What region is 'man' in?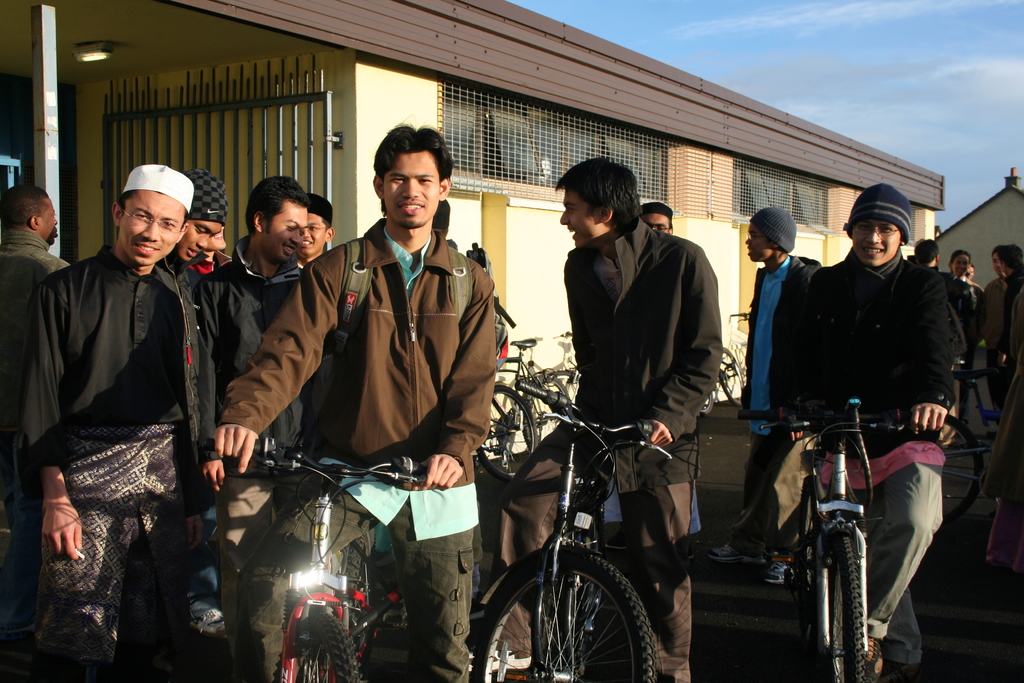
bbox=[908, 240, 939, 277].
